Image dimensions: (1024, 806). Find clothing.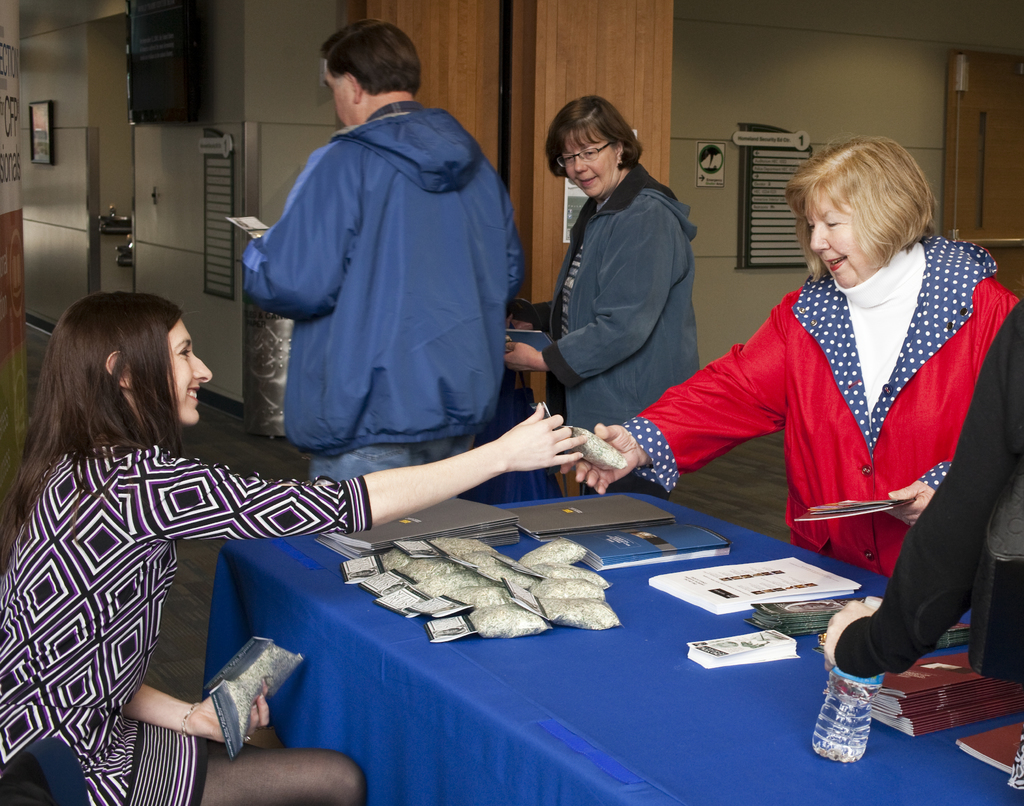
crop(0, 414, 339, 805).
